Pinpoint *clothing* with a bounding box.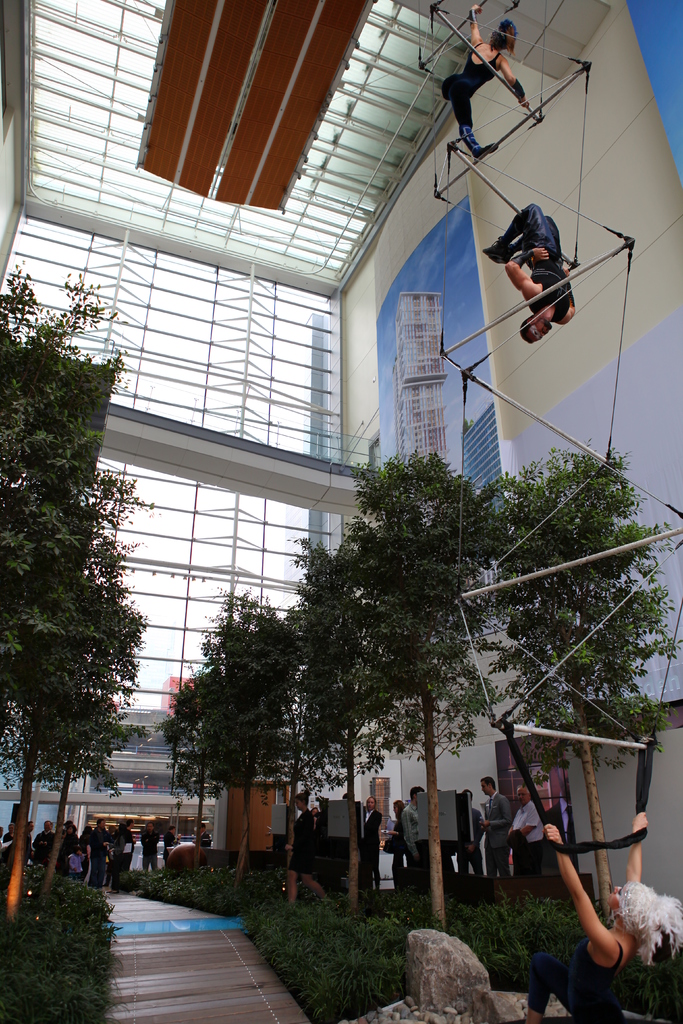
select_region(499, 204, 575, 323).
